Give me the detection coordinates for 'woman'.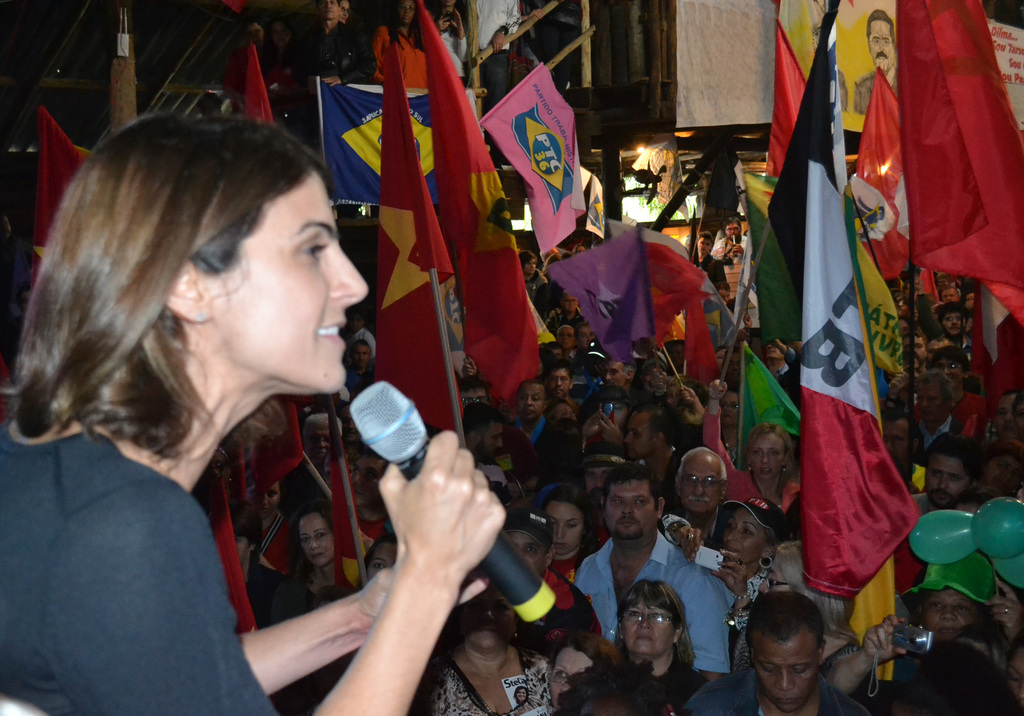
695, 380, 804, 530.
